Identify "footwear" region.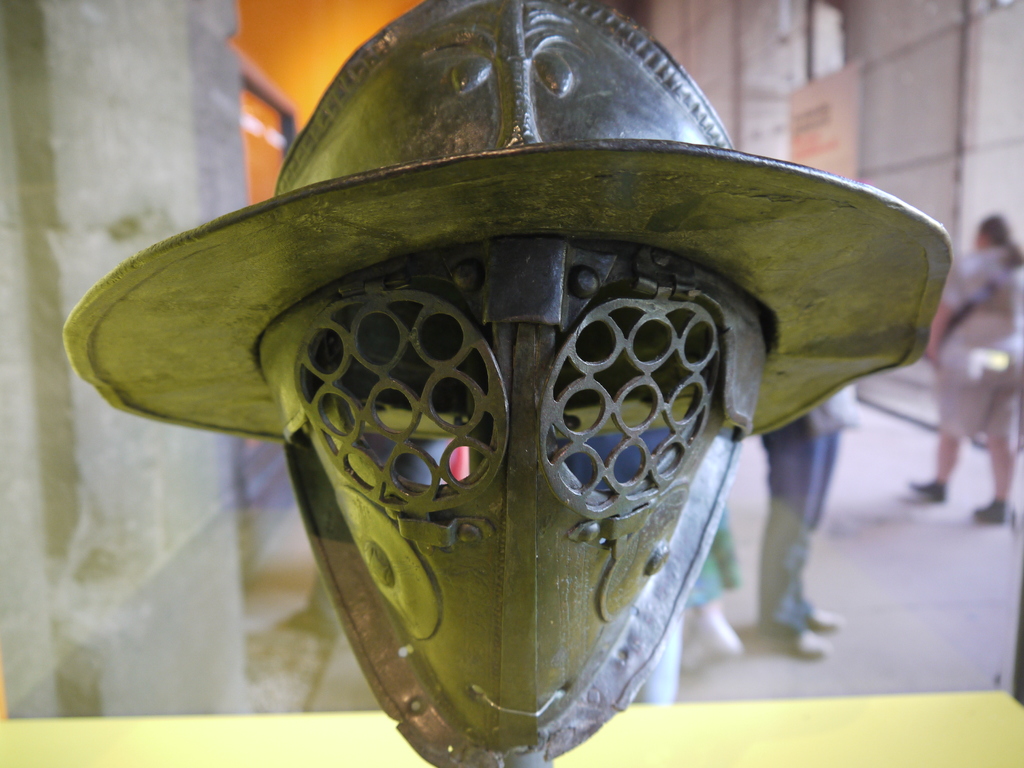
Region: [911,479,949,501].
